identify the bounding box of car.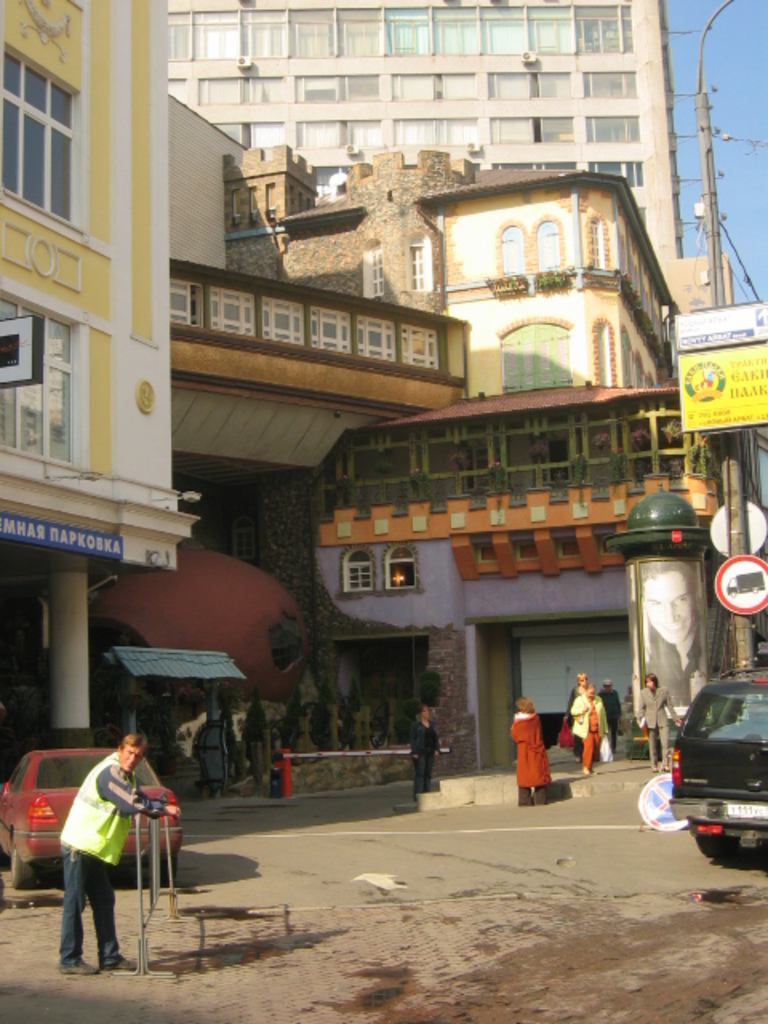
BBox(664, 669, 766, 867).
